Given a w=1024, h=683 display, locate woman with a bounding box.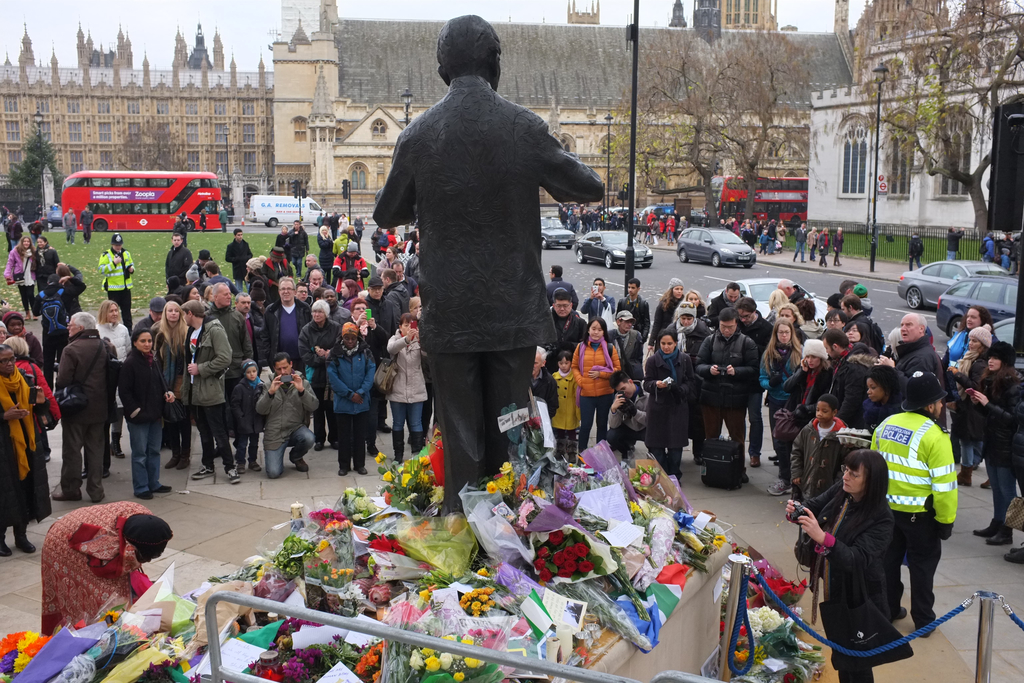
Located: x1=968 y1=343 x2=1023 y2=547.
